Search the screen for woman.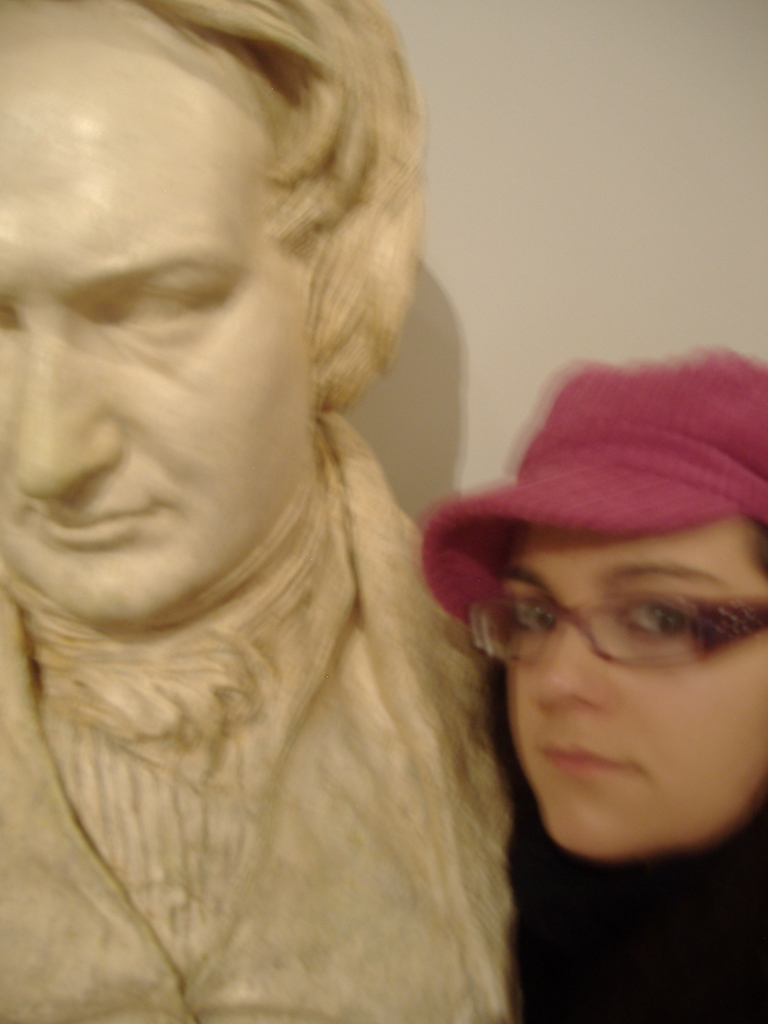
Found at locate(412, 429, 767, 945).
